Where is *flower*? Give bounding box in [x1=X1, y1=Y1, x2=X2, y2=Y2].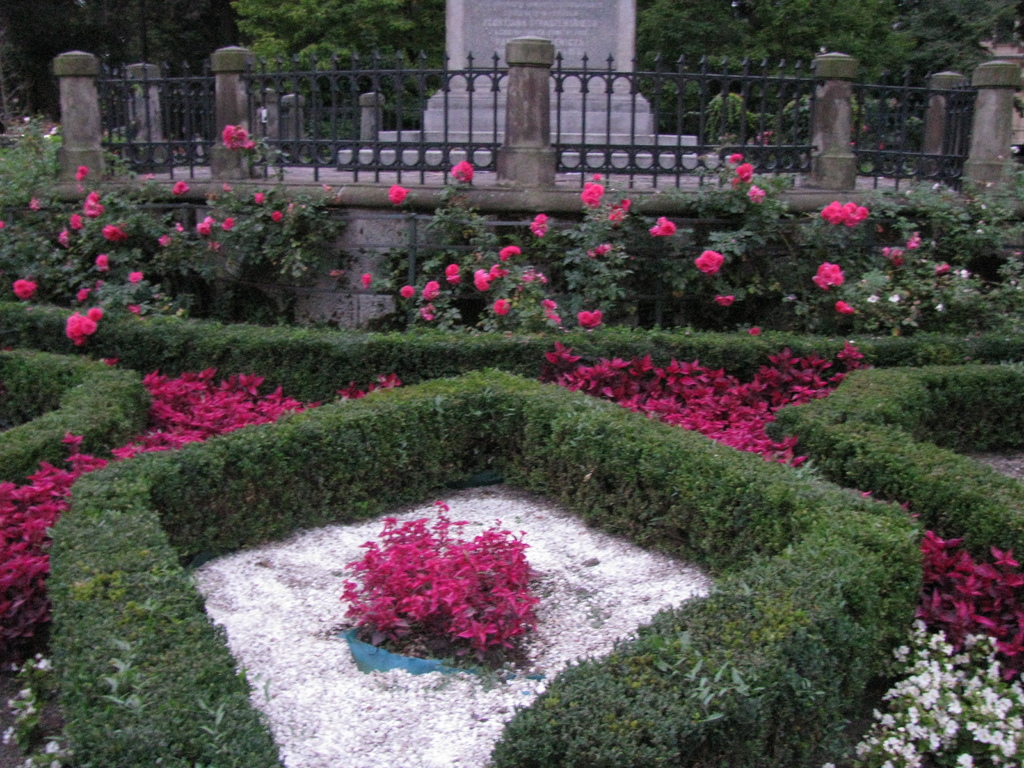
[x1=86, y1=307, x2=100, y2=319].
